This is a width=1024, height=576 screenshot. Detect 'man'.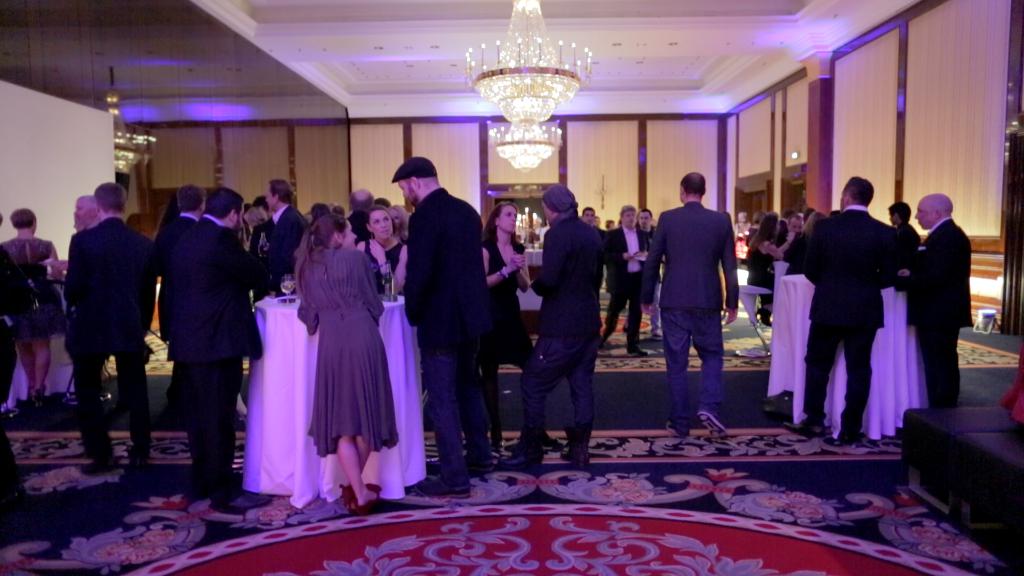
x1=651, y1=172, x2=744, y2=426.
